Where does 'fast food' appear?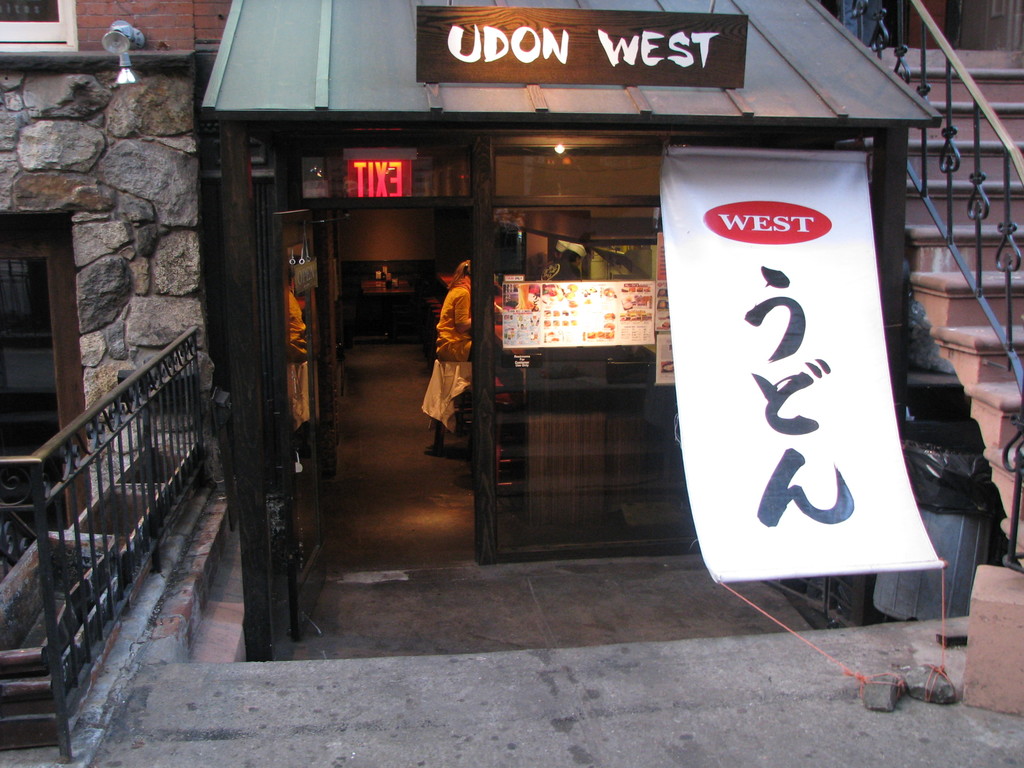
Appears at 558/282/576/300.
